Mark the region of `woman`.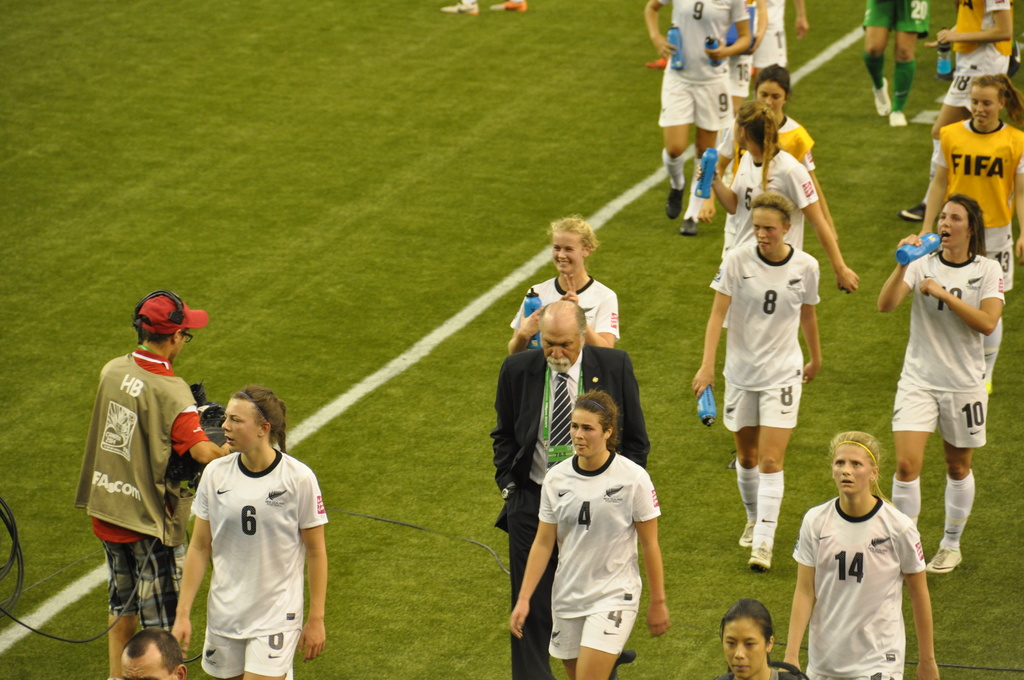
Region: x1=645, y1=0, x2=755, y2=220.
